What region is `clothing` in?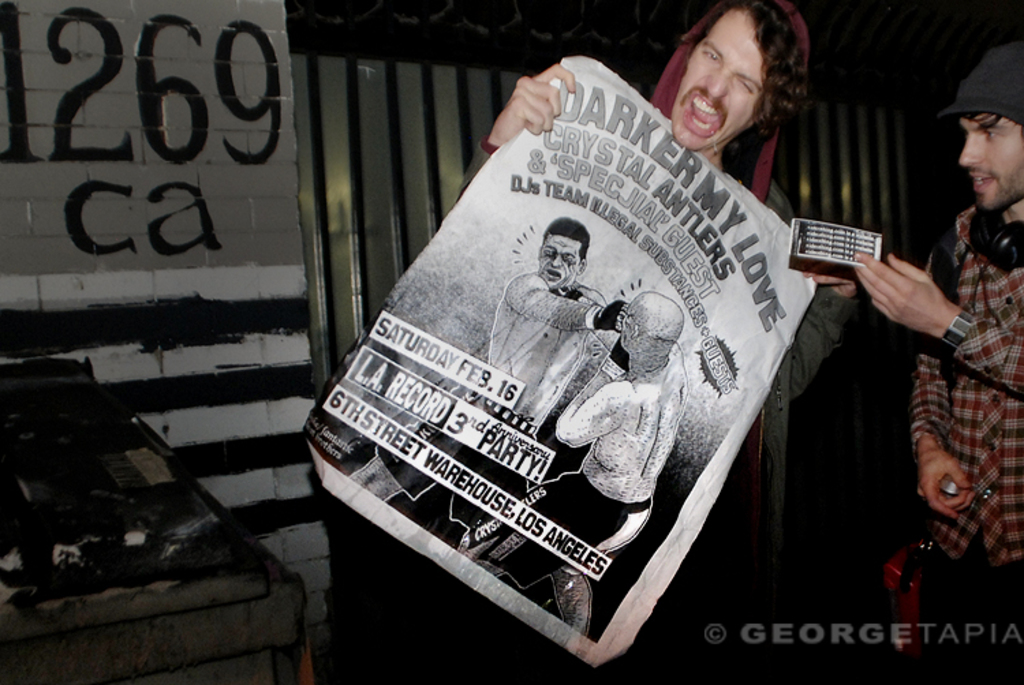
locate(466, 464, 654, 596).
